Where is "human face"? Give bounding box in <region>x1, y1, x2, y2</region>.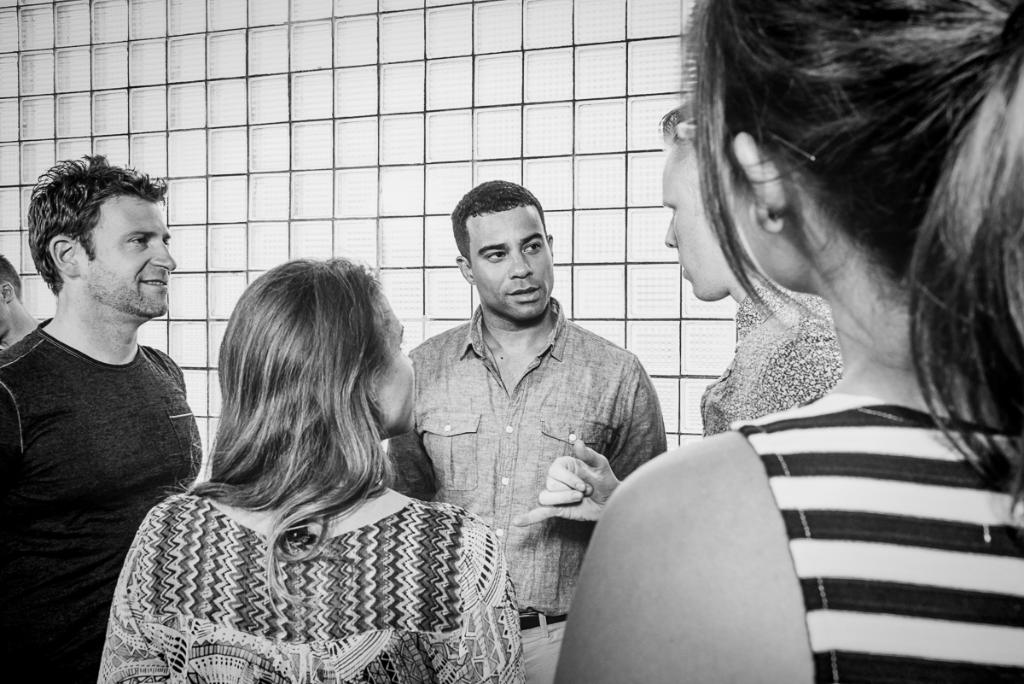
<region>659, 138, 713, 305</region>.
